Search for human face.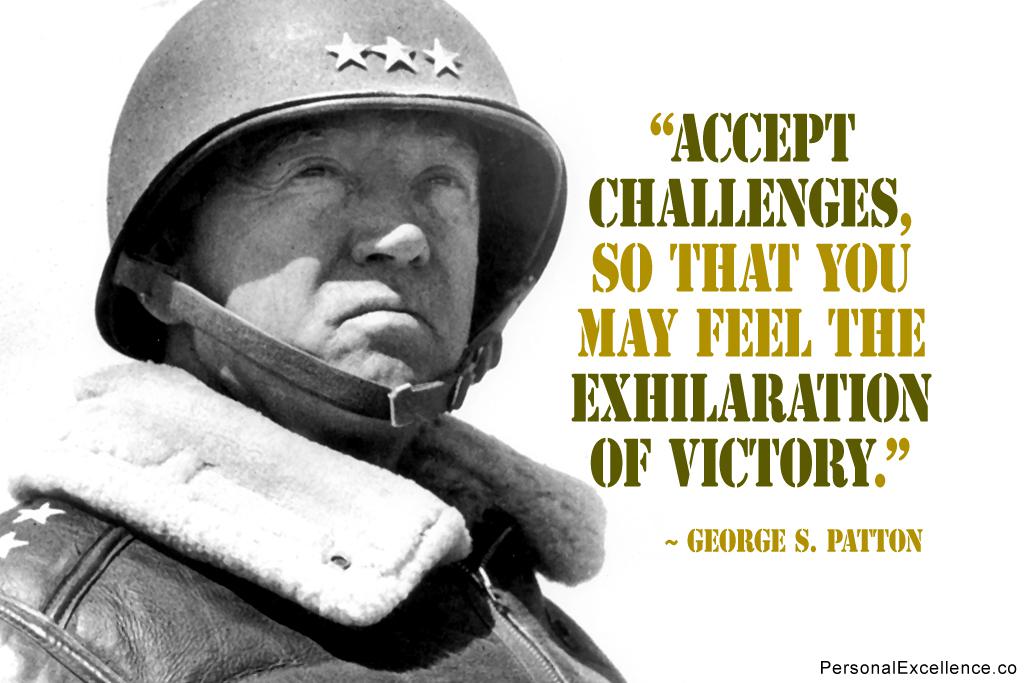
Found at box(180, 102, 488, 389).
